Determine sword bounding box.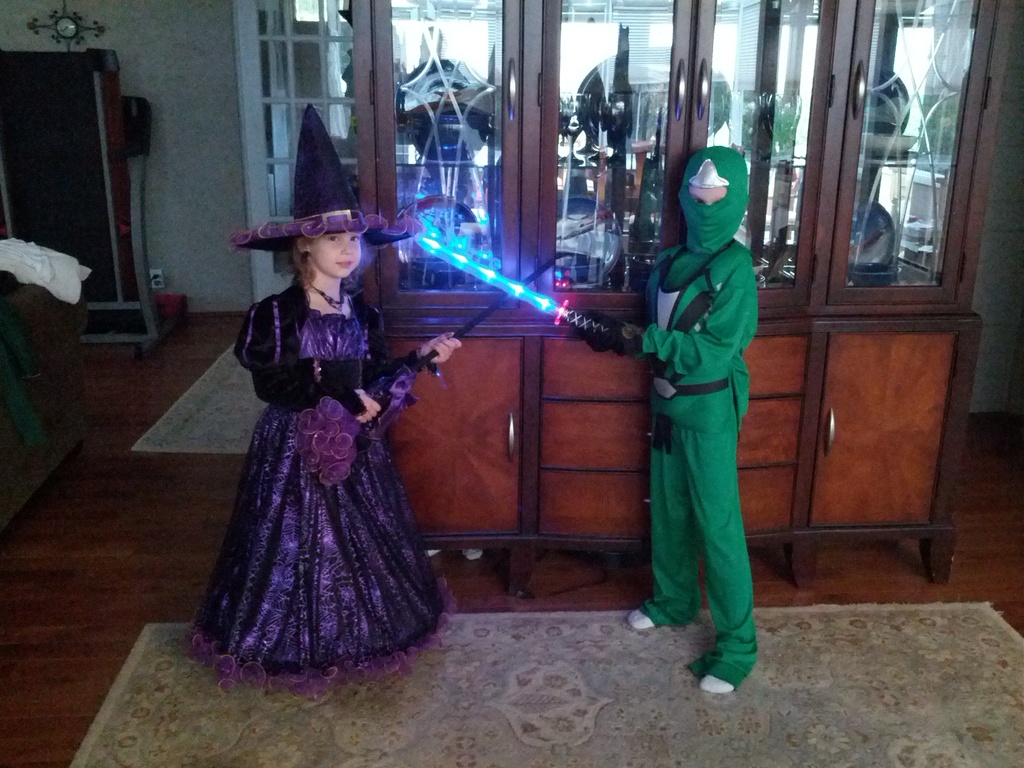
Determined: box=[412, 231, 628, 340].
